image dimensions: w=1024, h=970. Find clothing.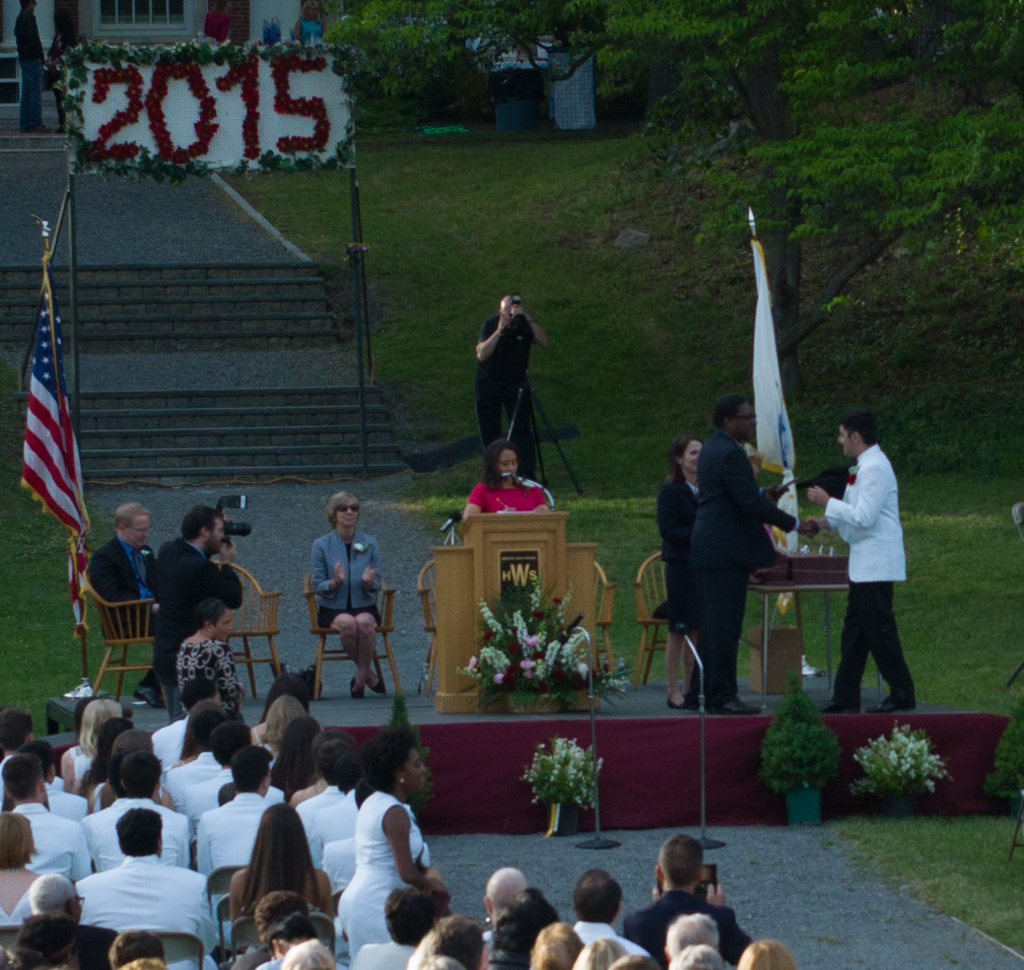
<box>7,799,86,869</box>.
